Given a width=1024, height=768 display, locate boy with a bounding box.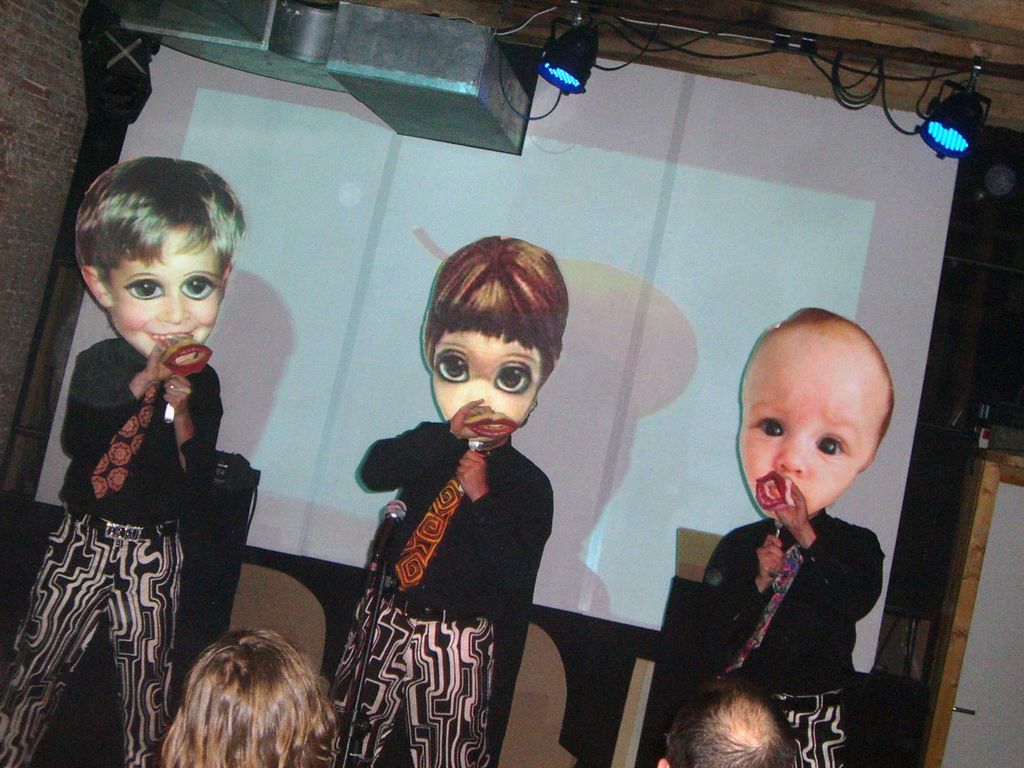
Located: l=334, t=234, r=564, b=767.
